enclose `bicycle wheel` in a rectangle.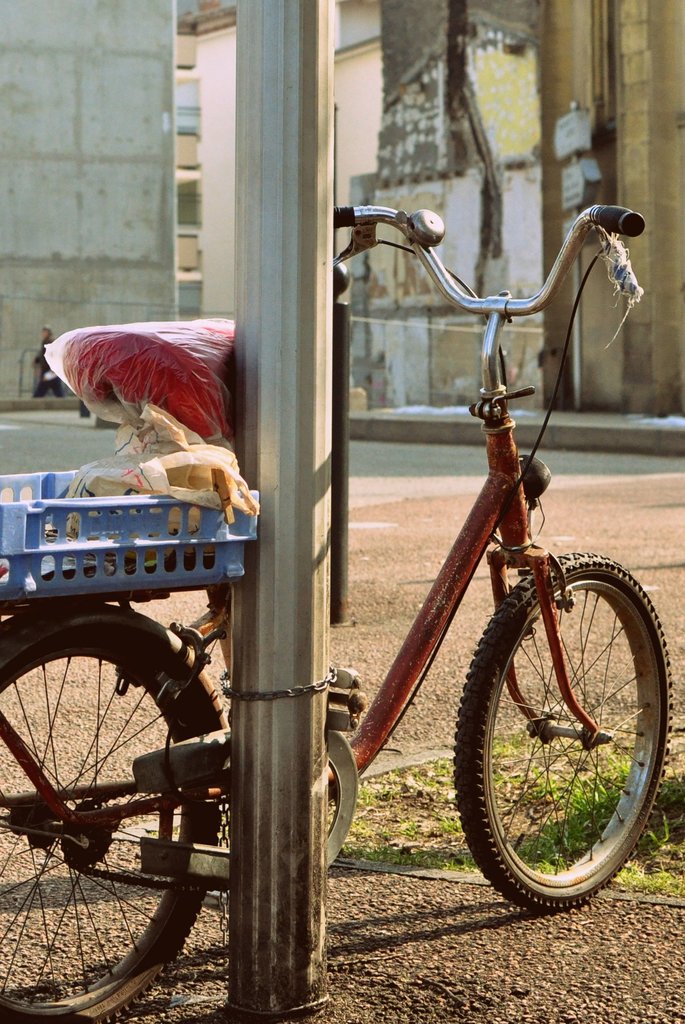
bbox=[0, 615, 227, 1023].
